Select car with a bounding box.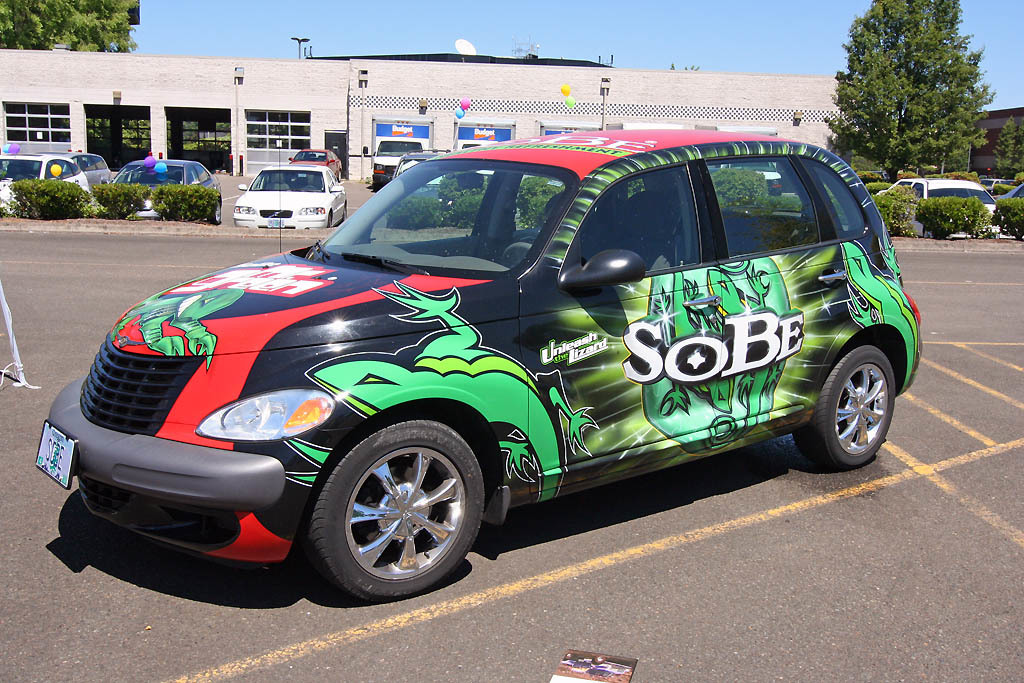
select_region(876, 176, 1012, 240).
